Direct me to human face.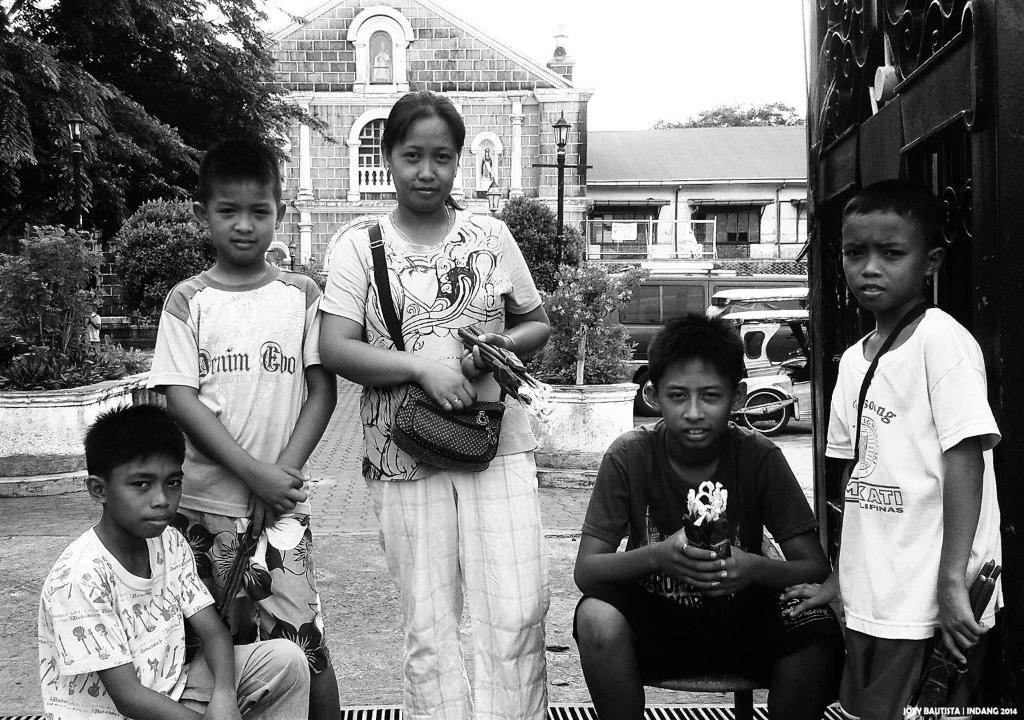
Direction: {"x1": 104, "y1": 449, "x2": 181, "y2": 536}.
